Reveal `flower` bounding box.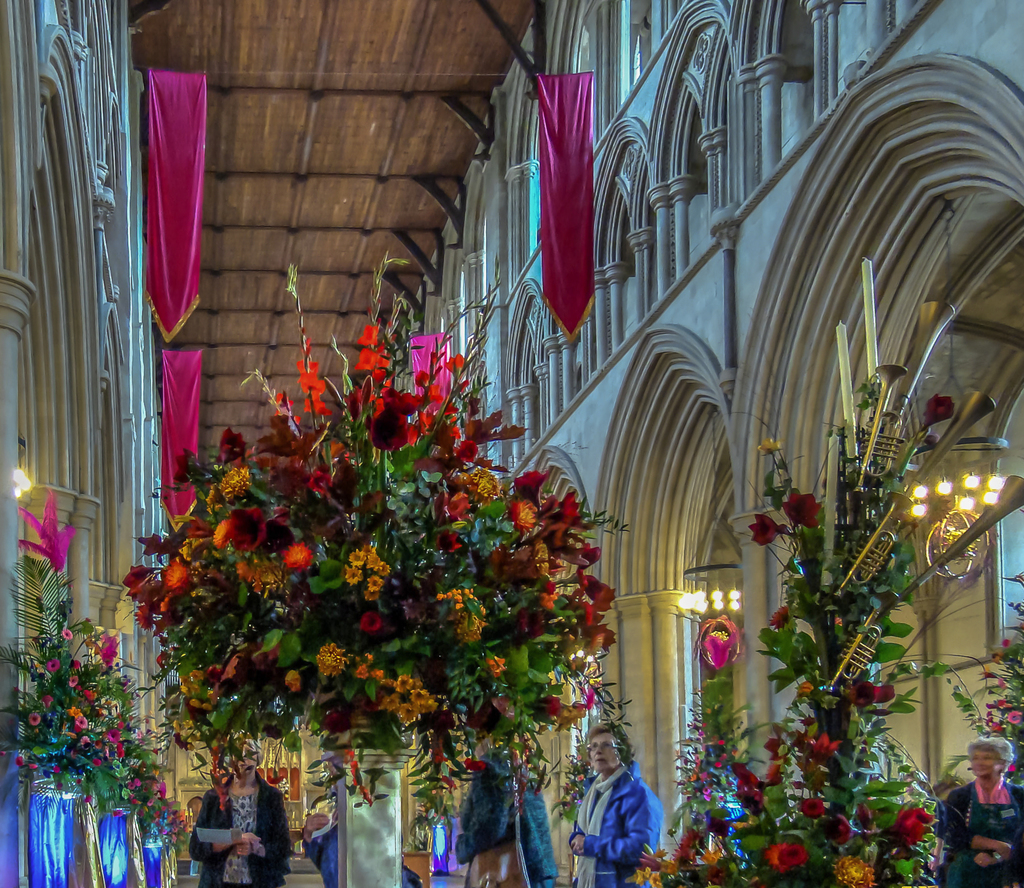
Revealed: (66,675,79,689).
